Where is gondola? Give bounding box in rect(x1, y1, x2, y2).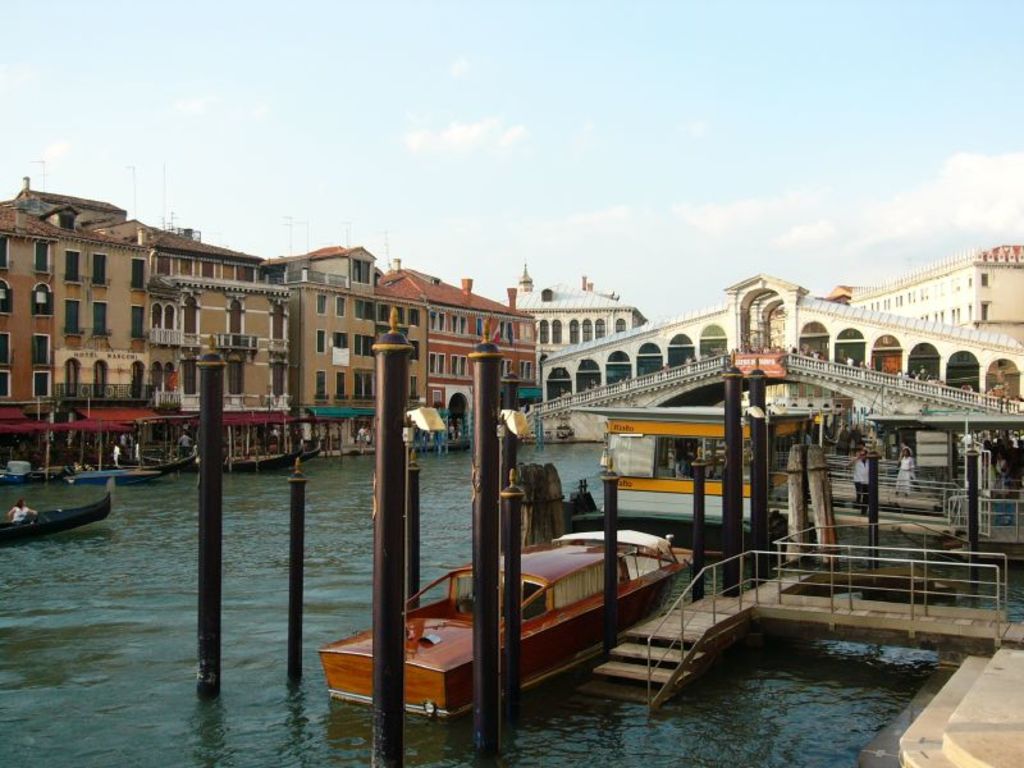
rect(131, 433, 305, 474).
